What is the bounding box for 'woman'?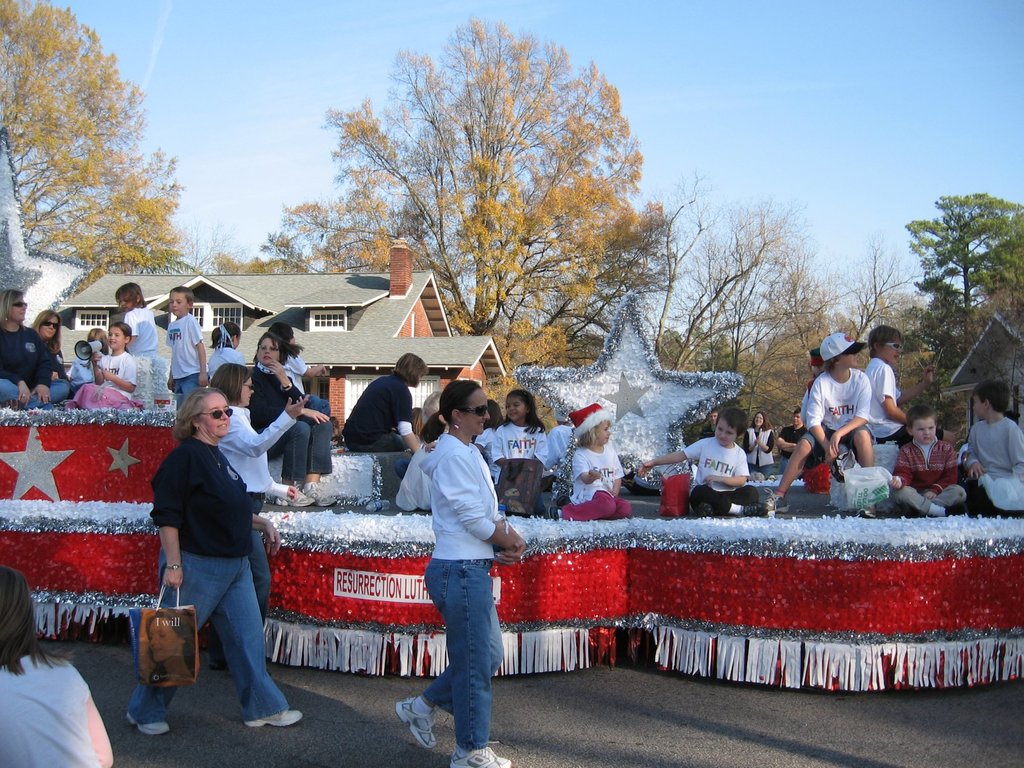
<region>0, 564, 113, 767</region>.
